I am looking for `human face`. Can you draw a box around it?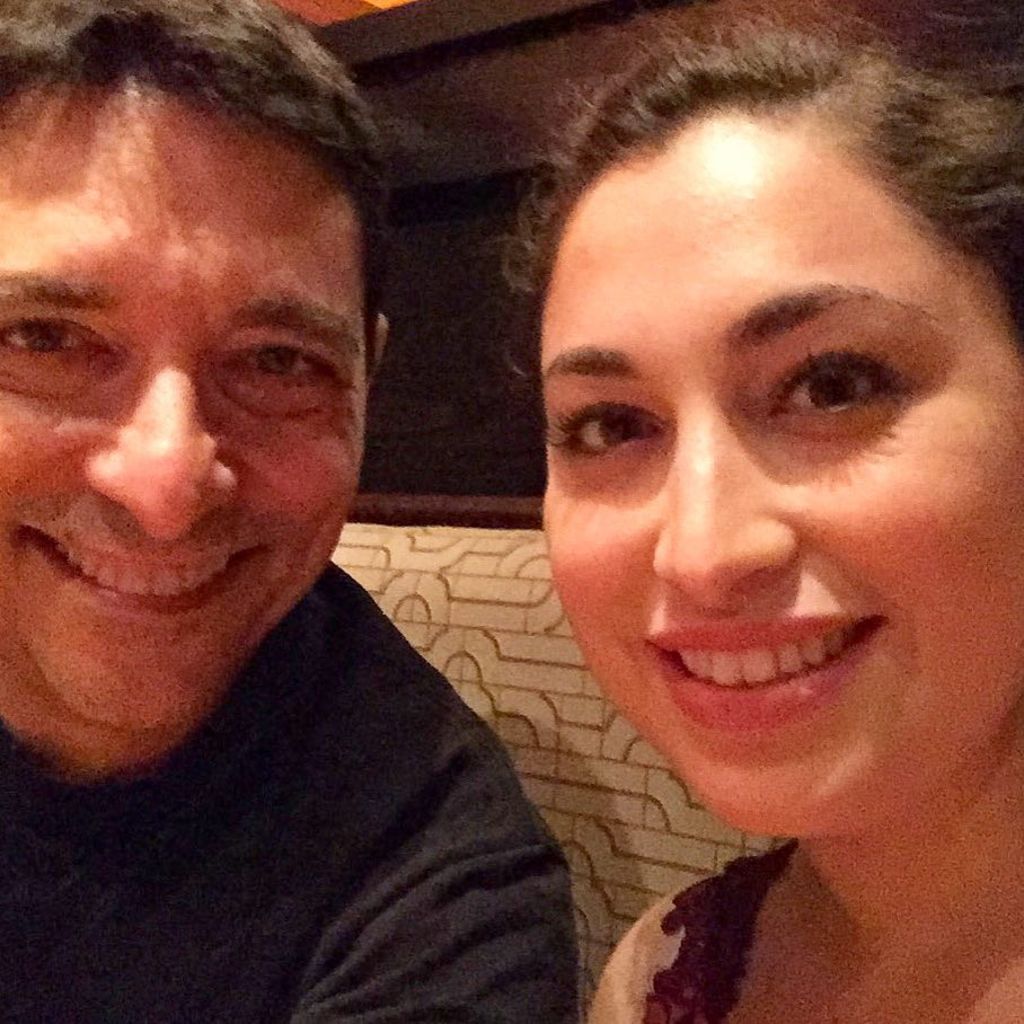
Sure, the bounding box is bbox=[0, 72, 373, 743].
